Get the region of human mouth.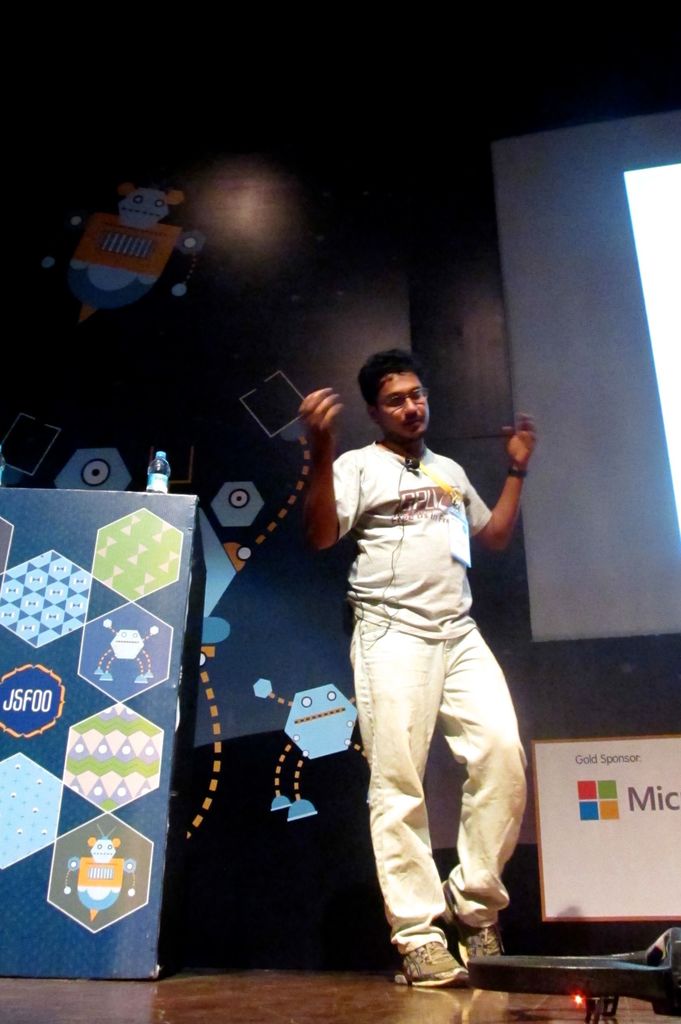
BBox(404, 416, 425, 431).
